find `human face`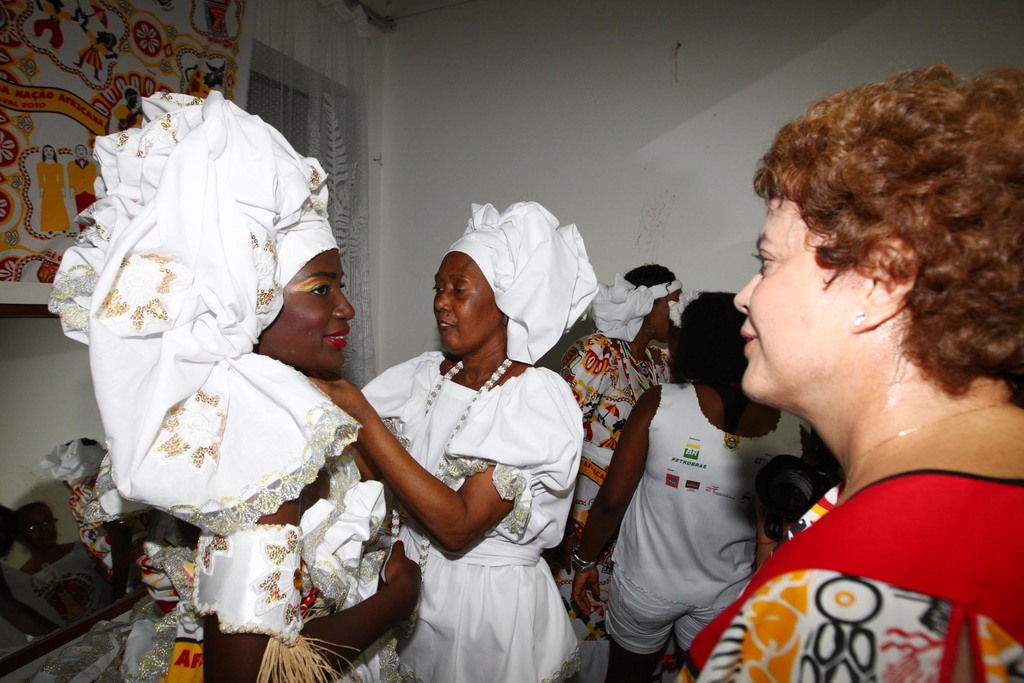
731 200 854 398
